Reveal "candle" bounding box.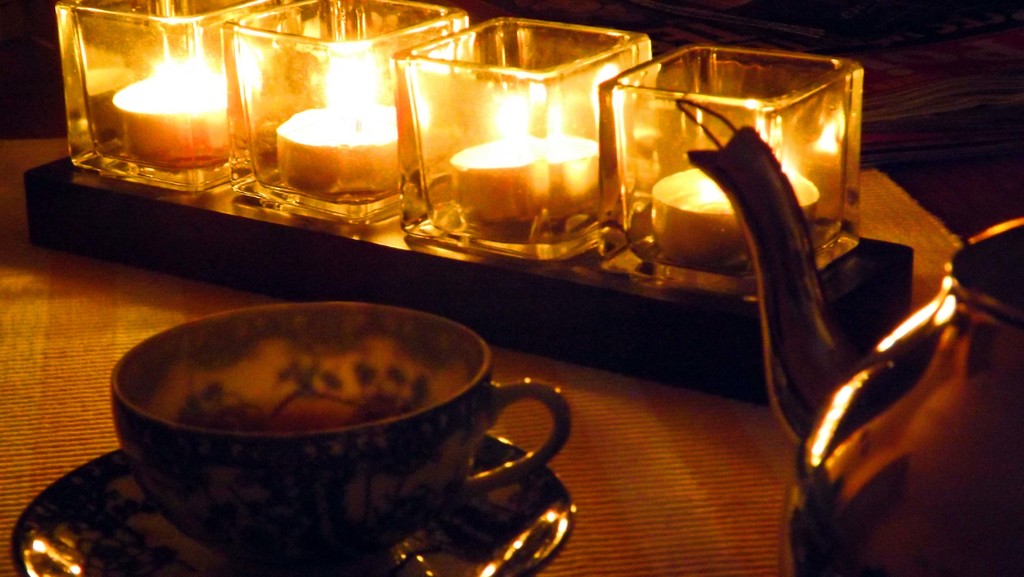
Revealed: 452, 88, 598, 232.
